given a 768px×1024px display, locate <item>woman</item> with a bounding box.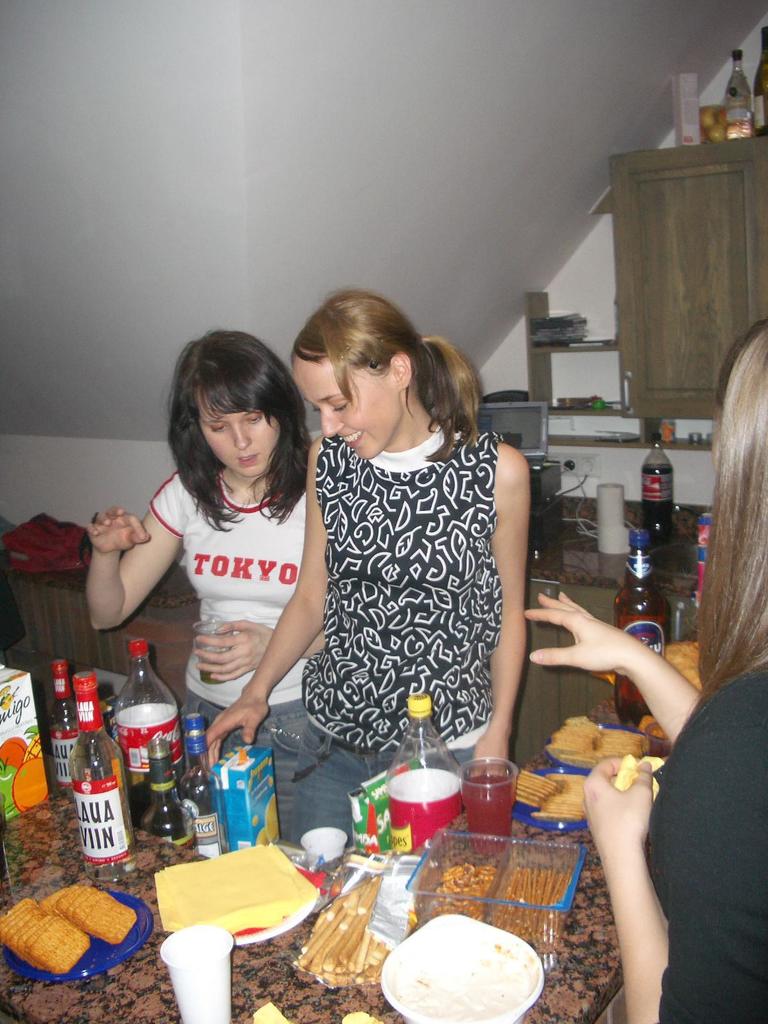
Located: Rect(76, 326, 320, 863).
